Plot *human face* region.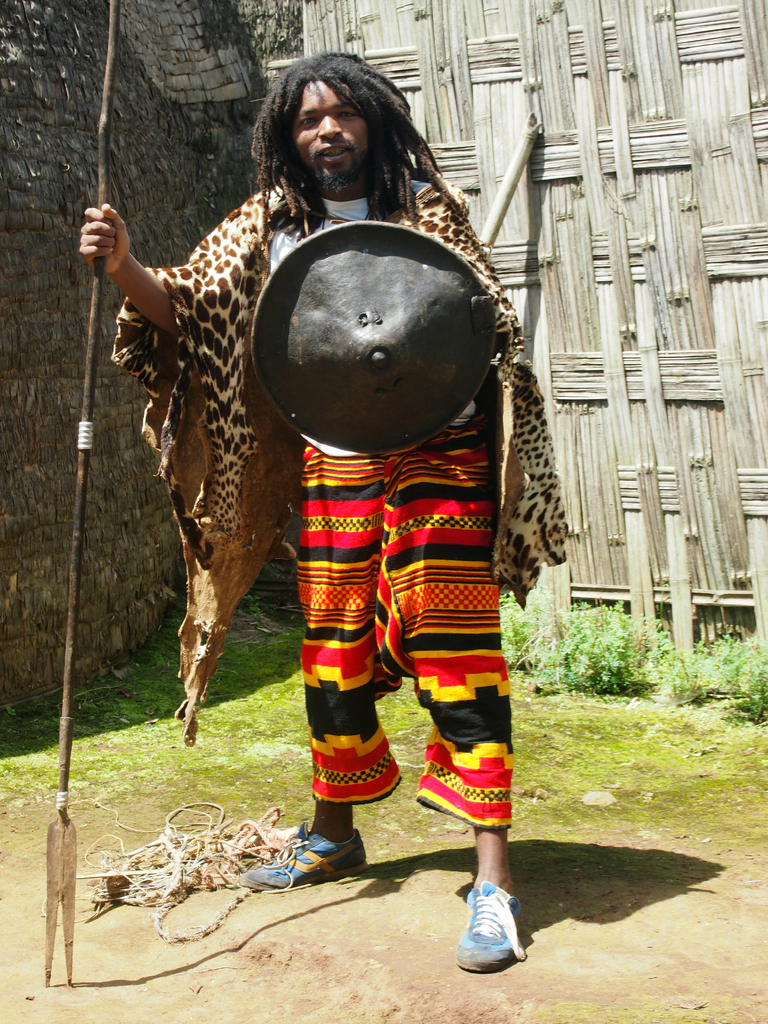
Plotted at <bbox>298, 87, 381, 183</bbox>.
